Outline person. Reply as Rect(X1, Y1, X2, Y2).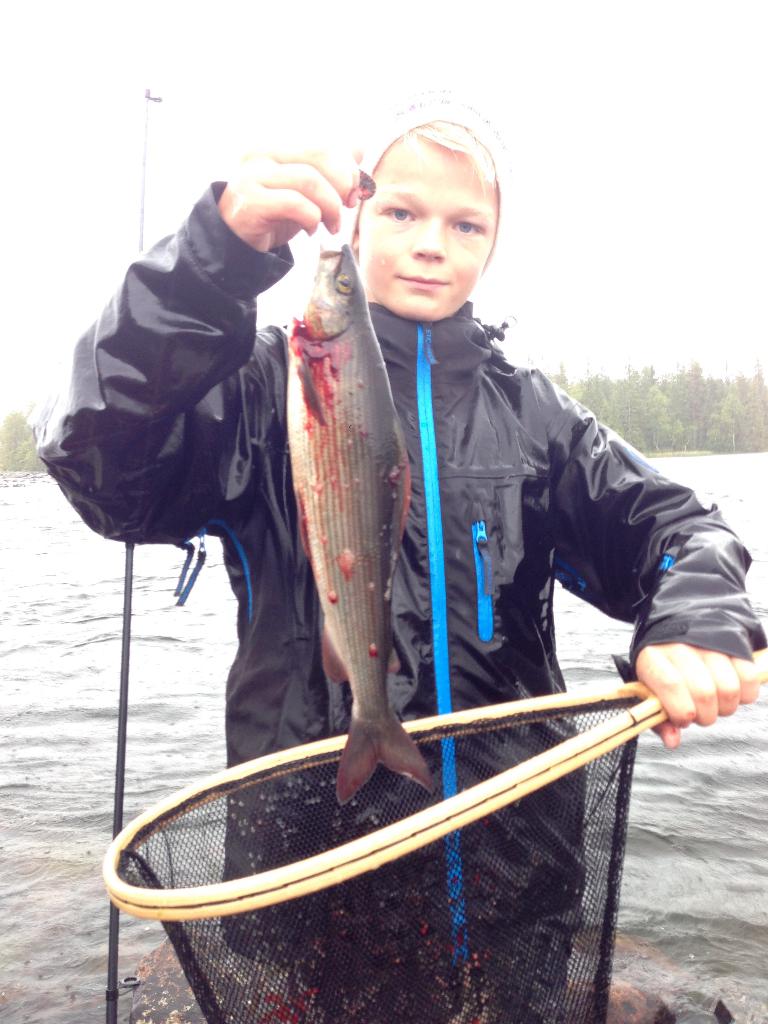
Rect(106, 98, 689, 927).
